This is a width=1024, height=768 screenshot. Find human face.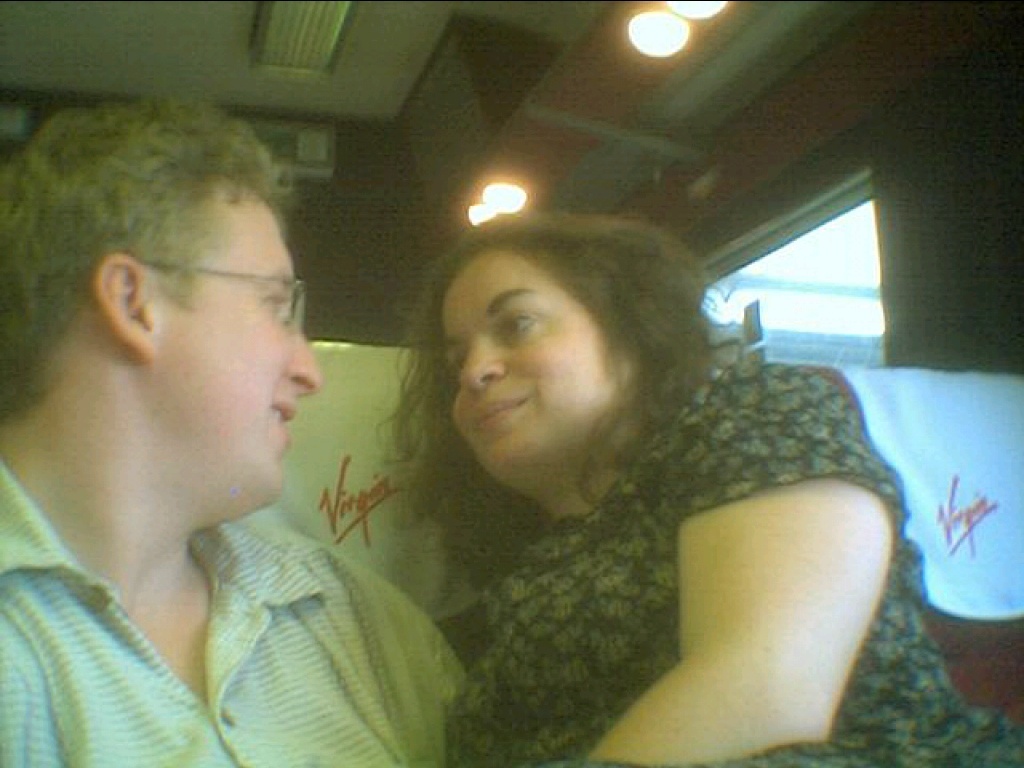
Bounding box: x1=438, y1=258, x2=637, y2=474.
